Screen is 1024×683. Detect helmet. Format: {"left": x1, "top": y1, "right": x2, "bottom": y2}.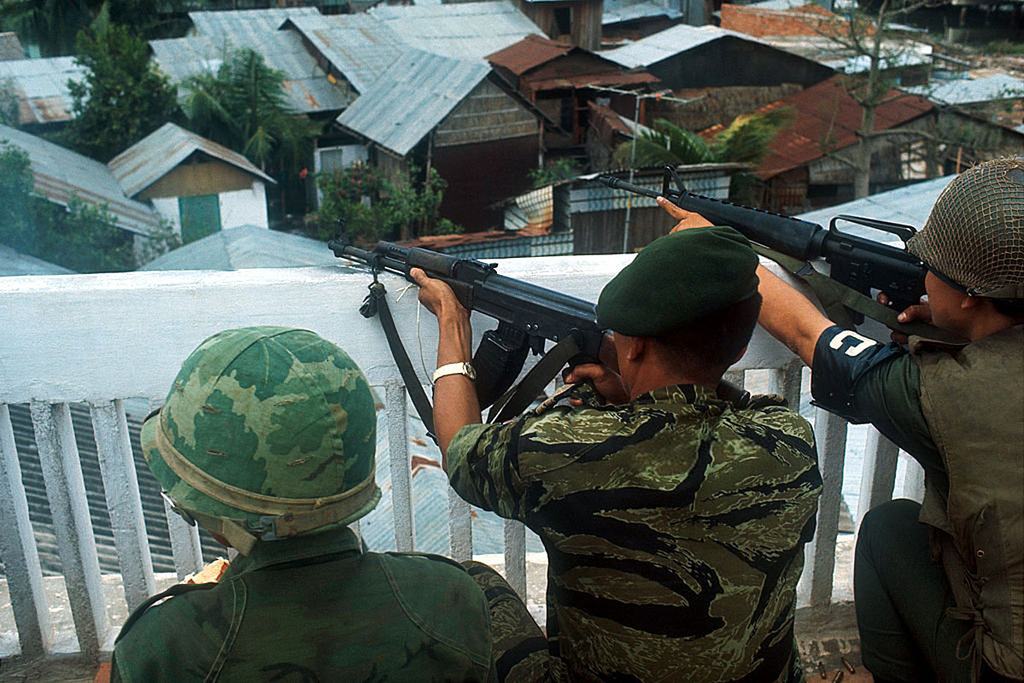
{"left": 137, "top": 328, "right": 372, "bottom": 556}.
